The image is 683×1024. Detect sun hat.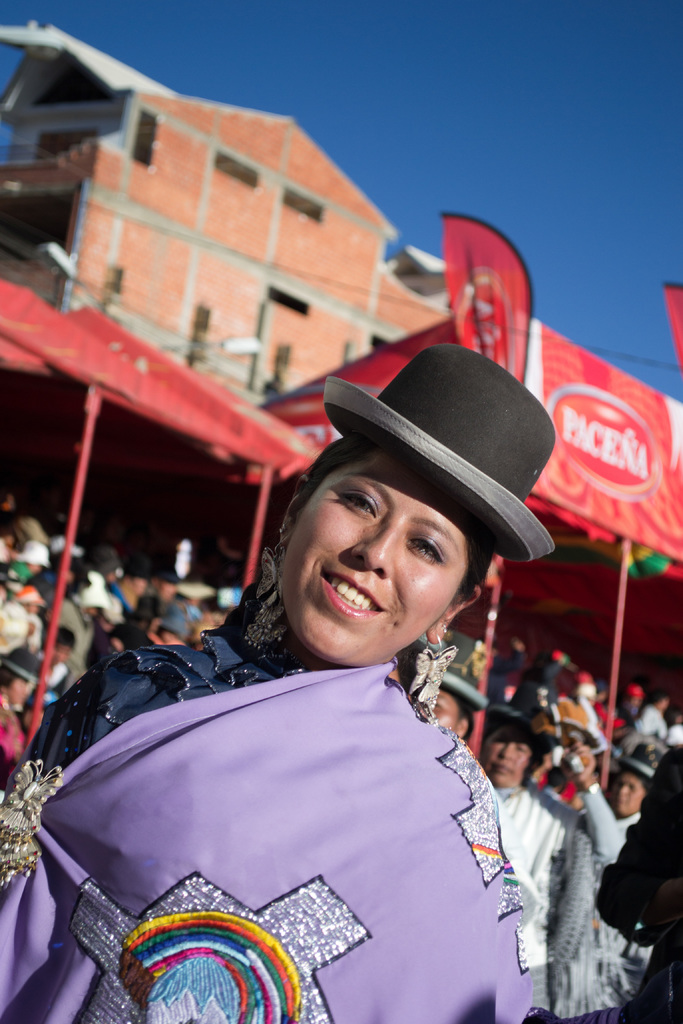
Detection: 154,607,198,645.
